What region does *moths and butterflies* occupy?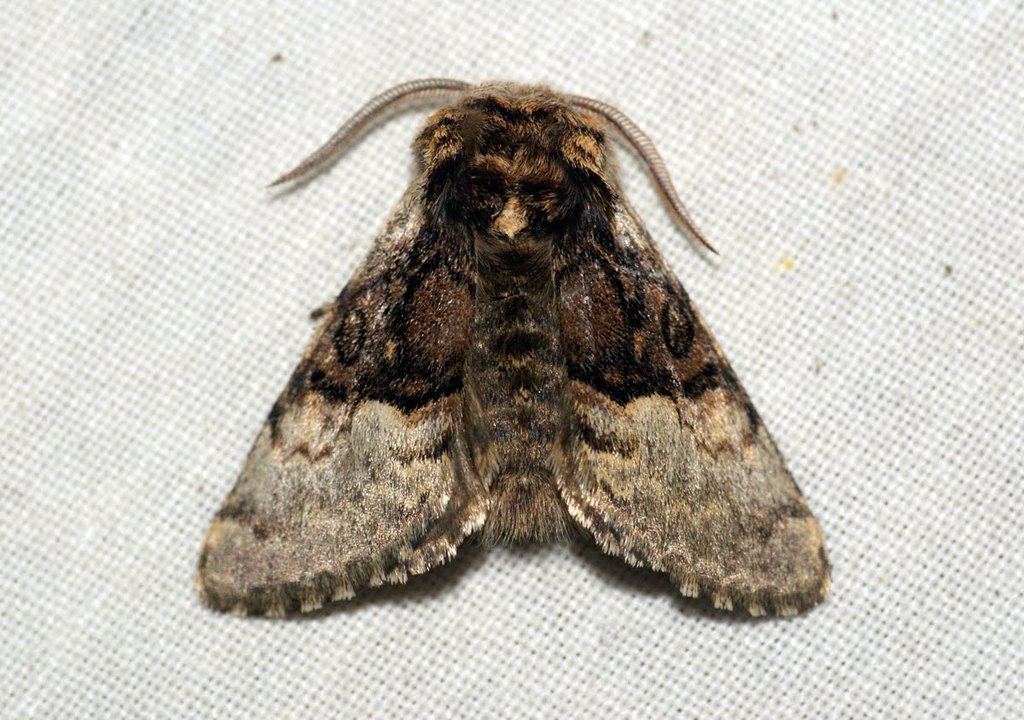
(190,71,834,619).
